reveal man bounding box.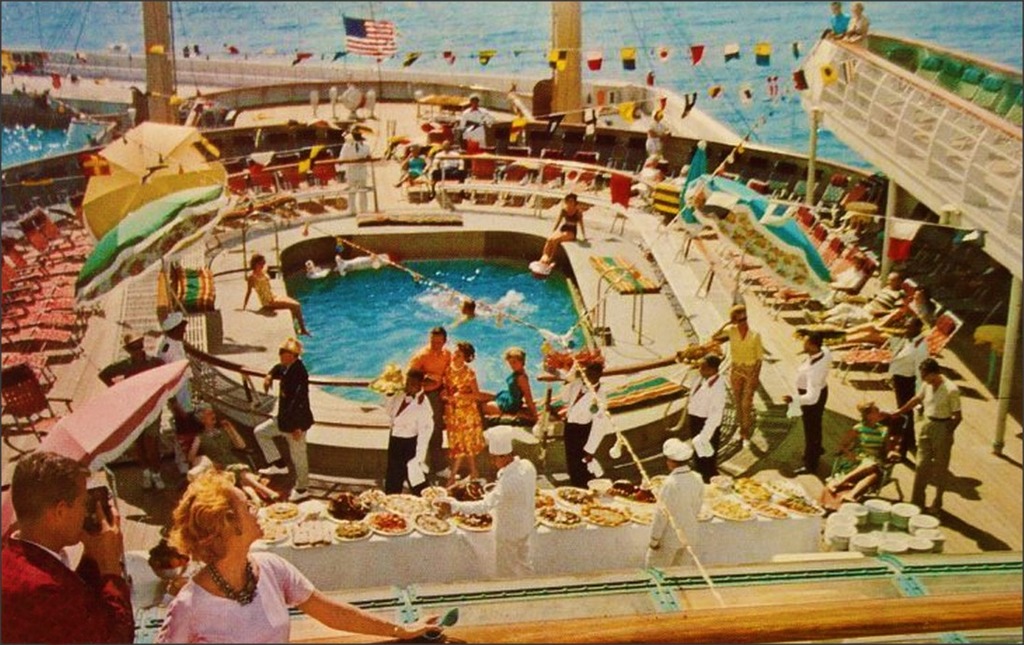
Revealed: BBox(687, 353, 725, 478).
